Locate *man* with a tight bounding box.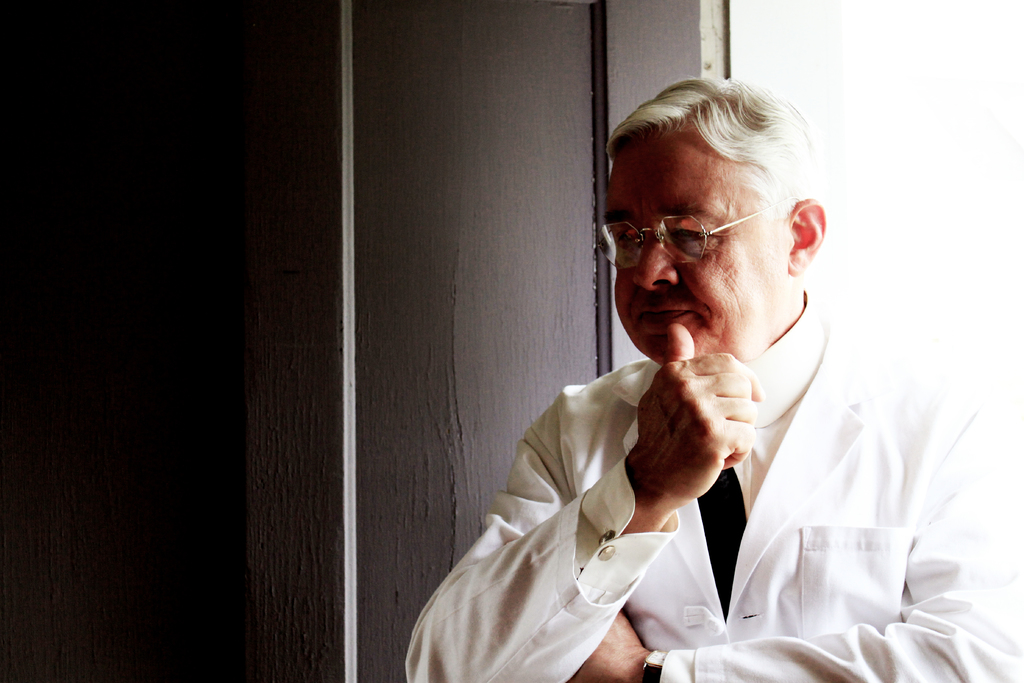
404:70:1023:682.
